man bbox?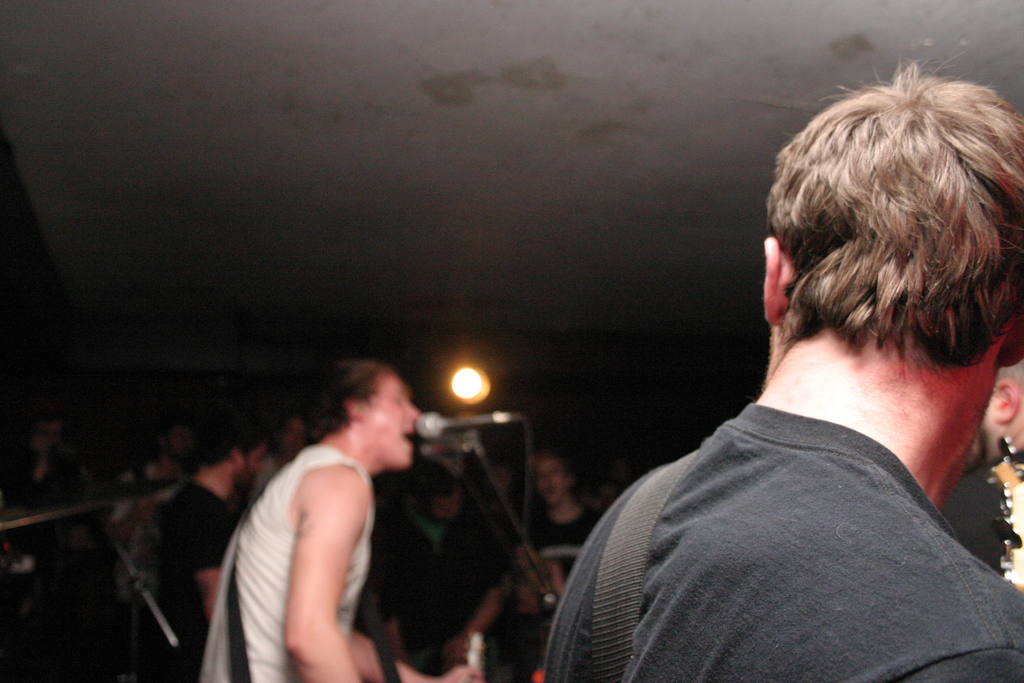
region(965, 365, 1023, 587)
